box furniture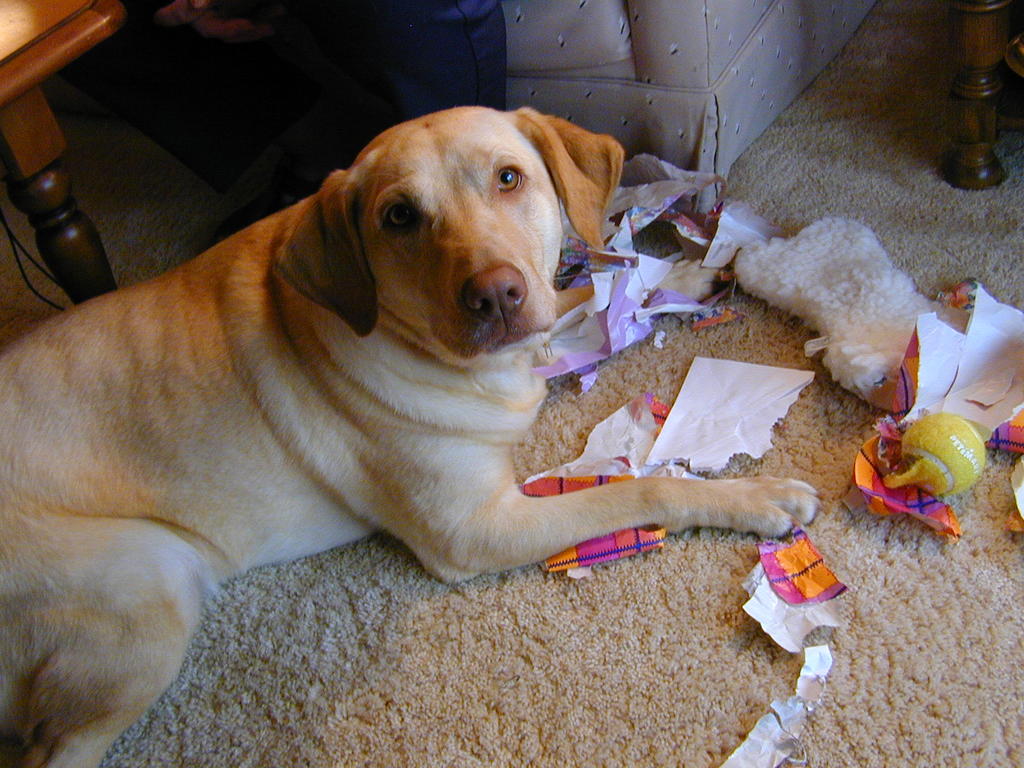
crop(162, 3, 509, 216)
